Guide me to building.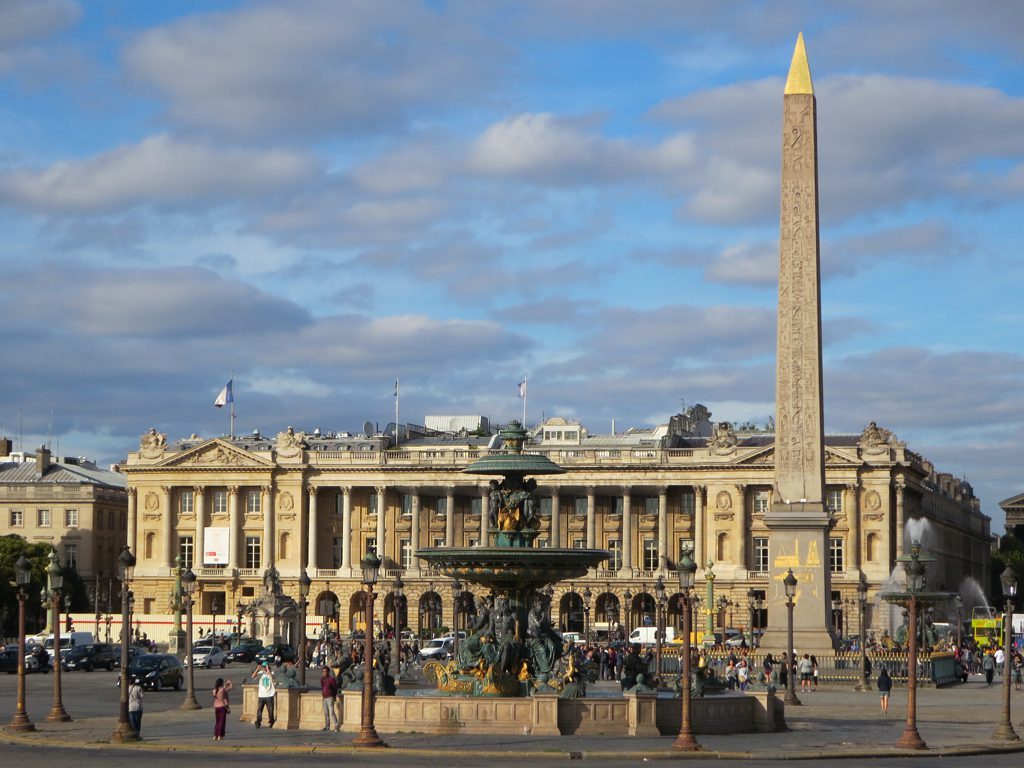
Guidance: x1=997 y1=484 x2=1023 y2=618.
